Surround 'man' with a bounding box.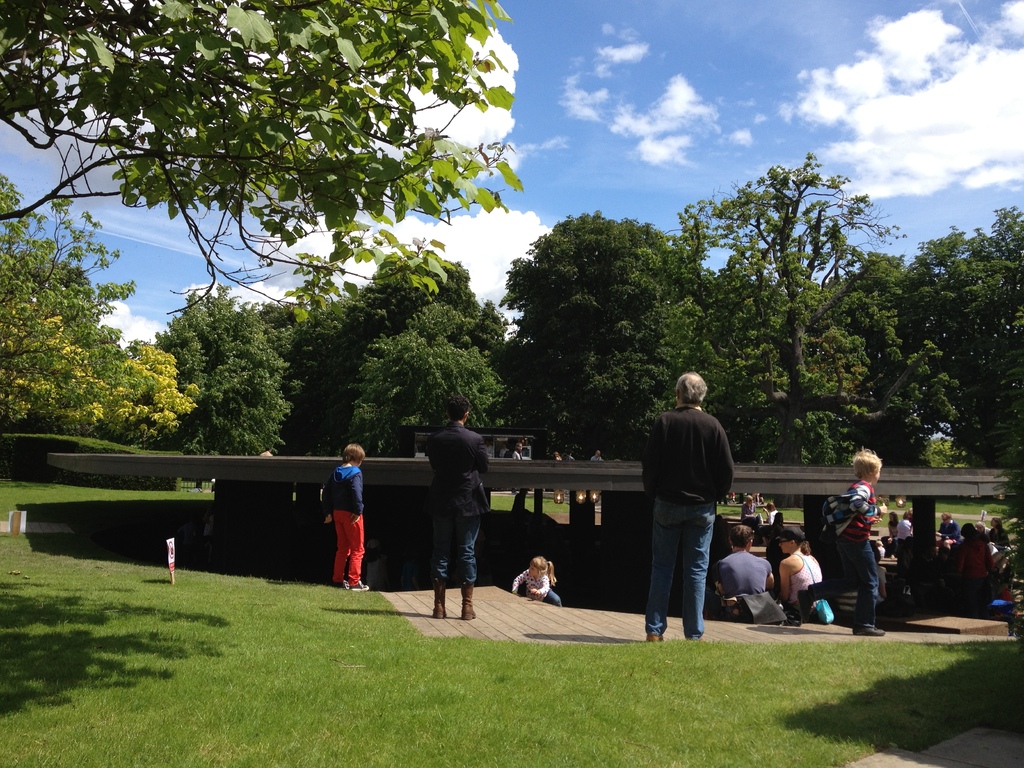
<region>710, 517, 789, 625</region>.
